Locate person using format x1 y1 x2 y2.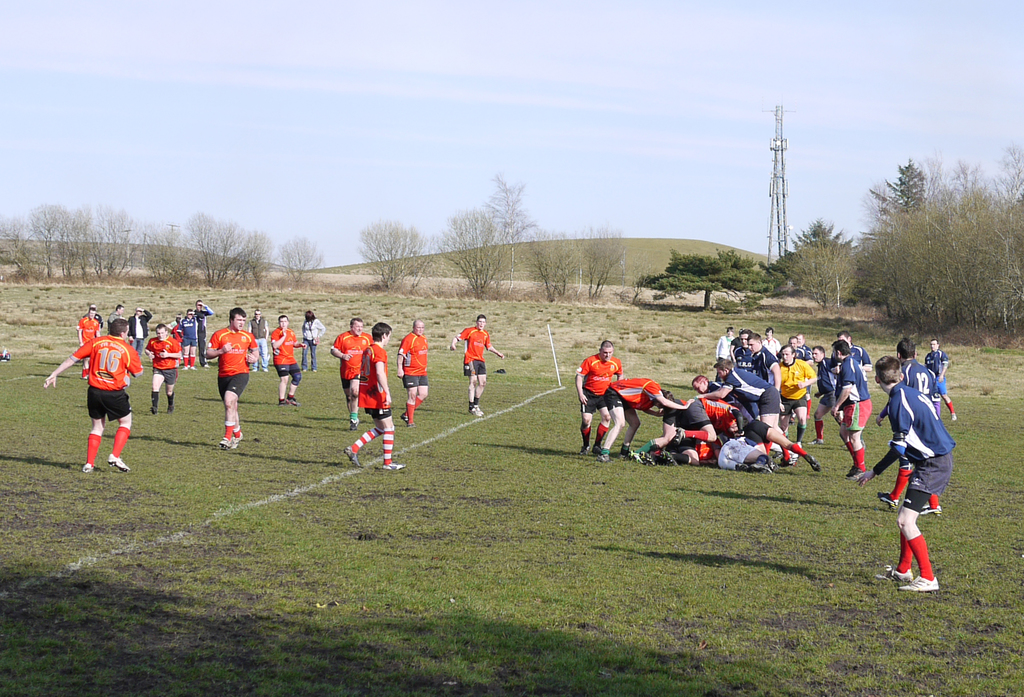
322 318 378 433.
